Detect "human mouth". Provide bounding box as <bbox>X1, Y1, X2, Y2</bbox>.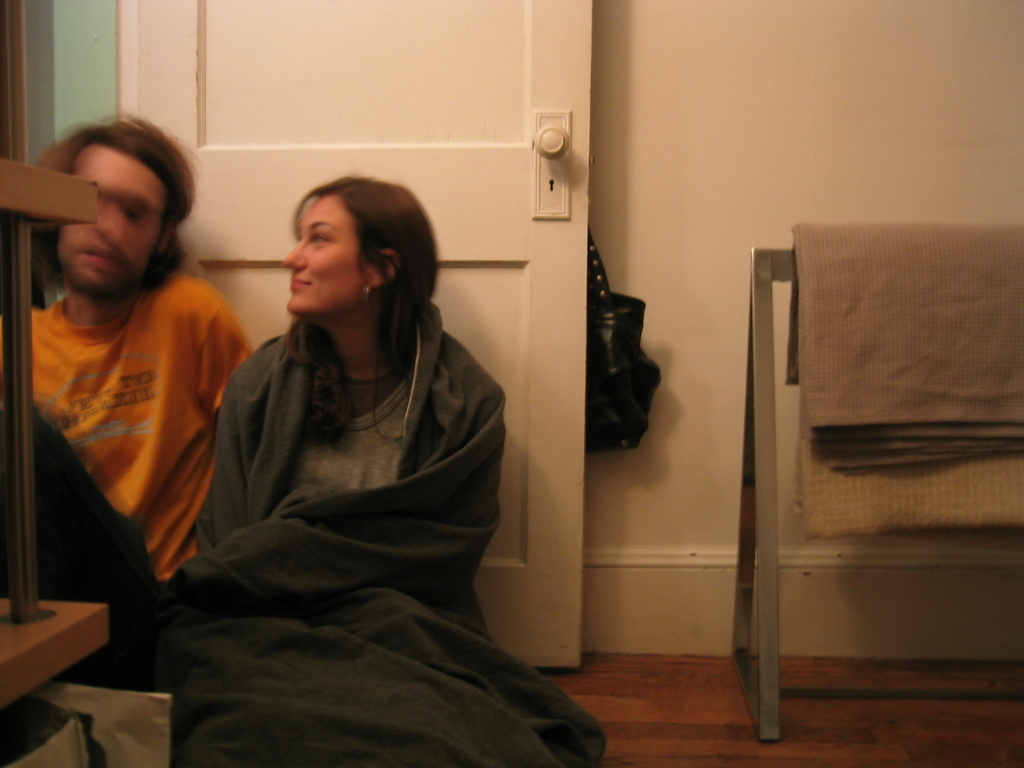
<bbox>71, 233, 132, 278</bbox>.
